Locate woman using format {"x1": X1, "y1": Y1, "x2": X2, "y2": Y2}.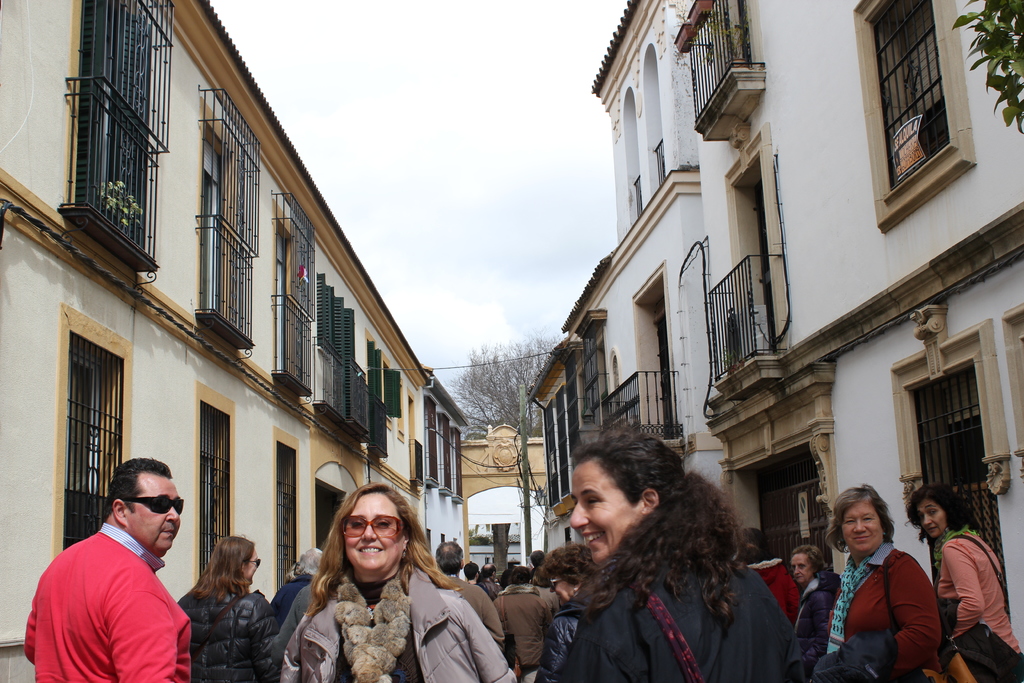
{"x1": 908, "y1": 478, "x2": 1021, "y2": 682}.
